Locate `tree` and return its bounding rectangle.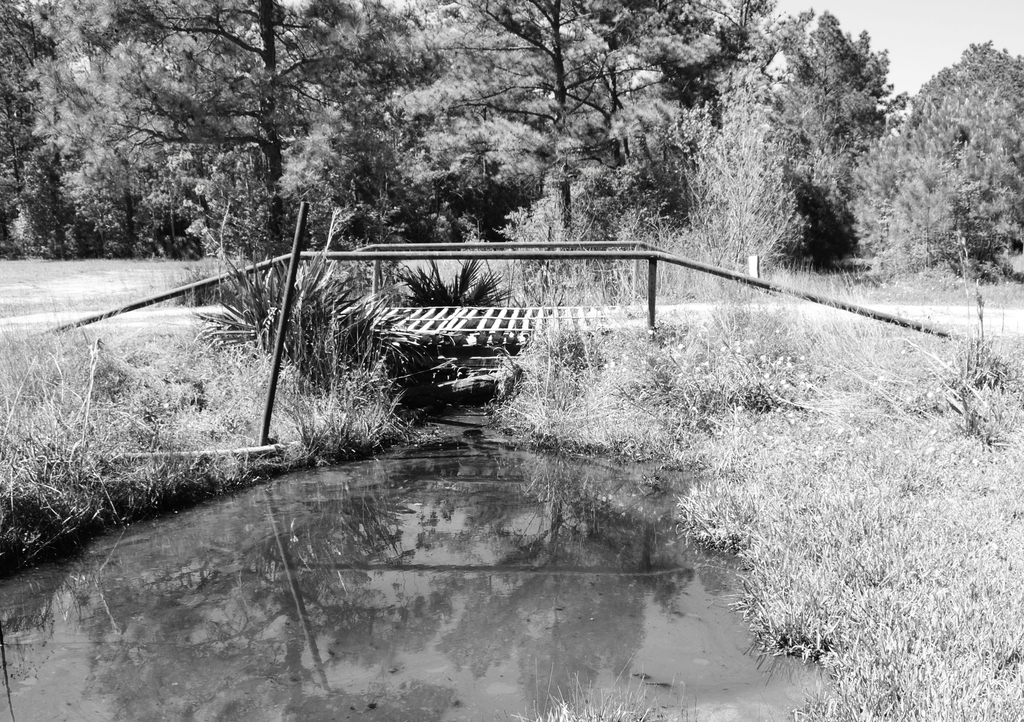
[x1=415, y1=0, x2=748, y2=272].
